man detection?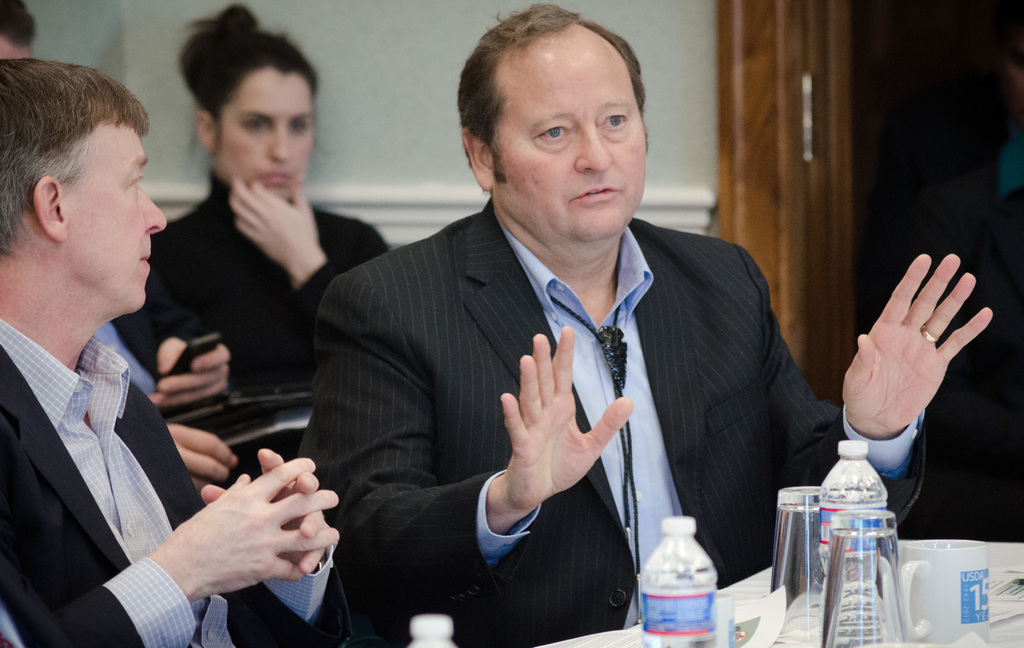
Rect(285, 45, 850, 616)
